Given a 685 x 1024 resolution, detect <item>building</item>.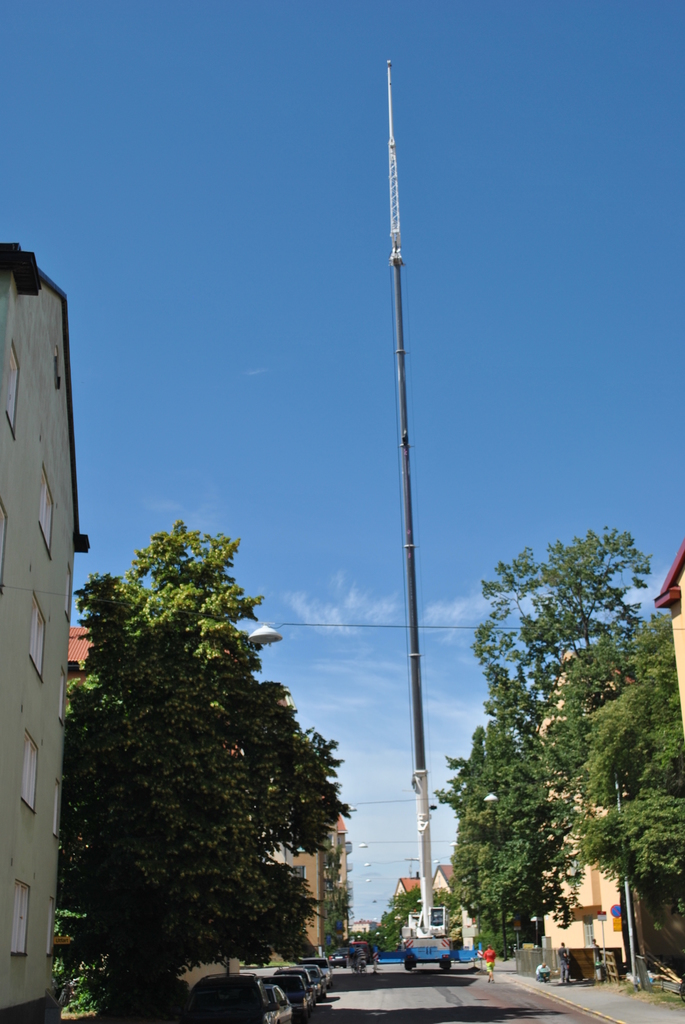
detection(387, 876, 423, 904).
